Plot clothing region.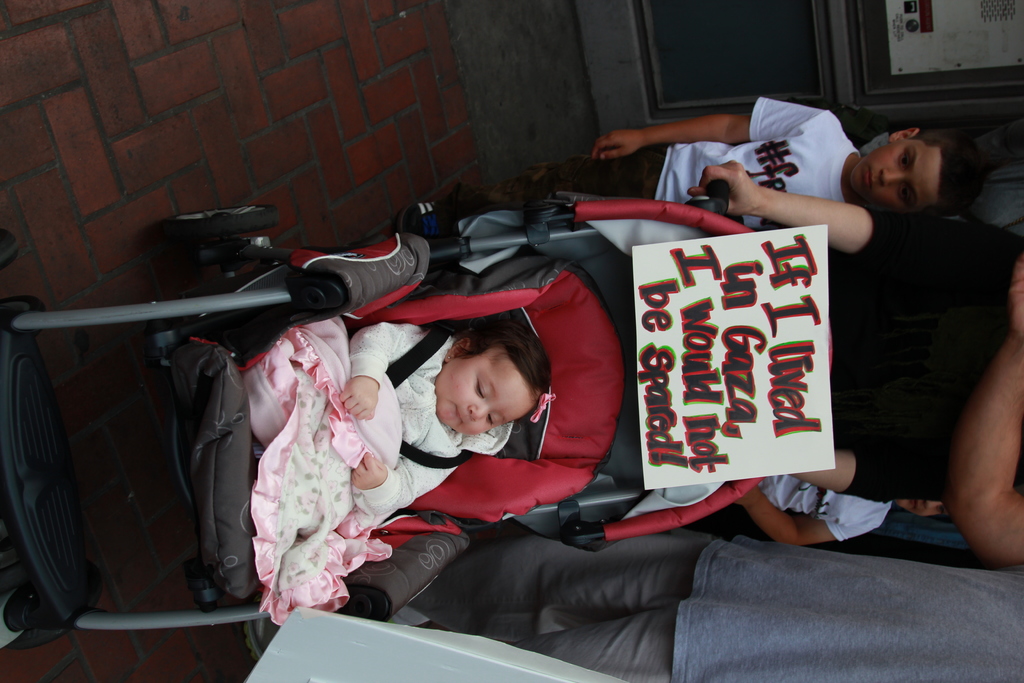
Plotted at bbox(753, 475, 893, 544).
